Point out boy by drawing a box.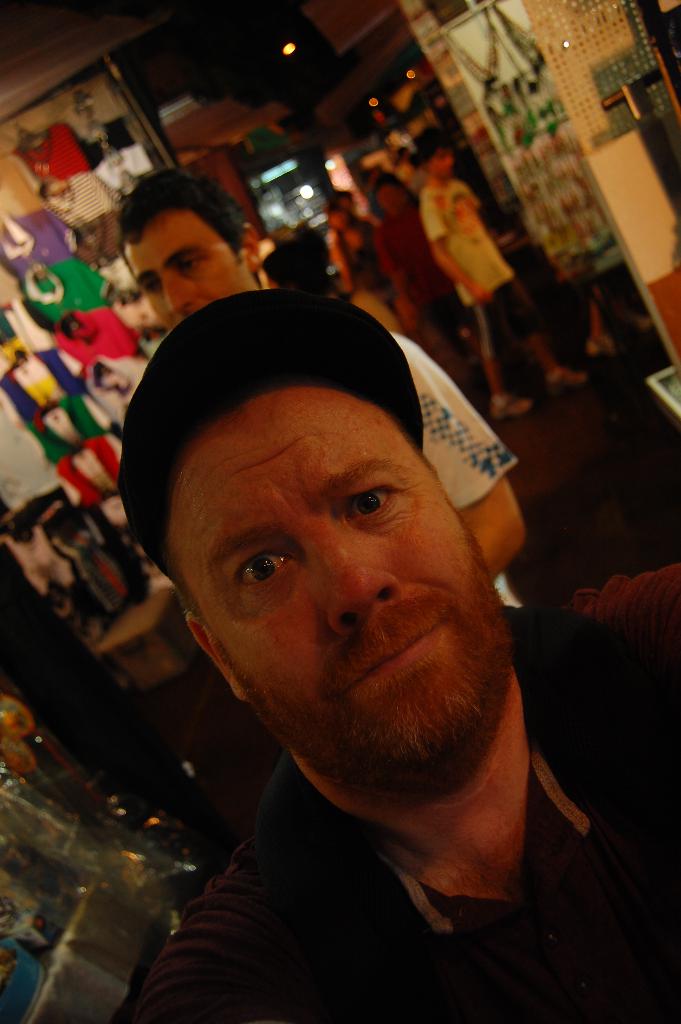
[404,122,589,422].
